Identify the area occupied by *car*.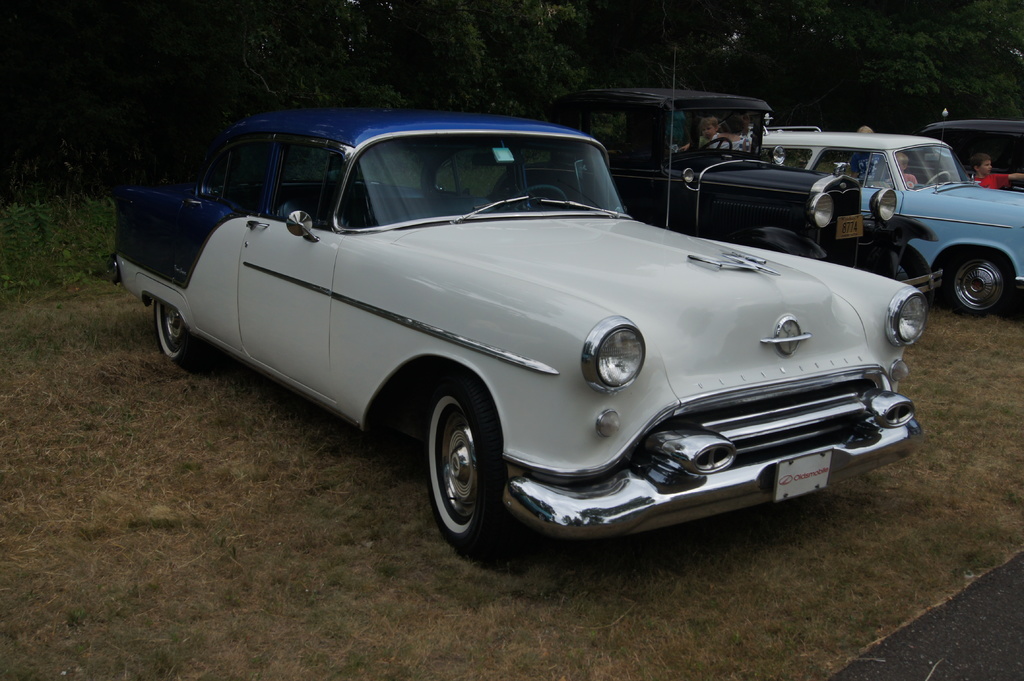
Area: select_region(108, 45, 929, 556).
